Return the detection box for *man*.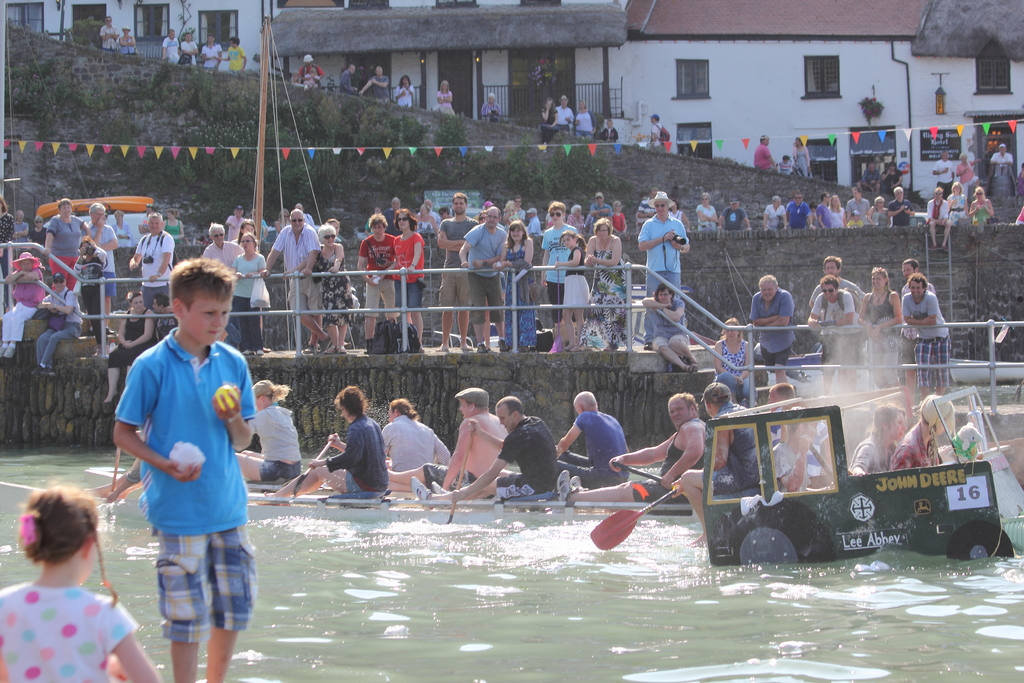
650, 115, 666, 148.
